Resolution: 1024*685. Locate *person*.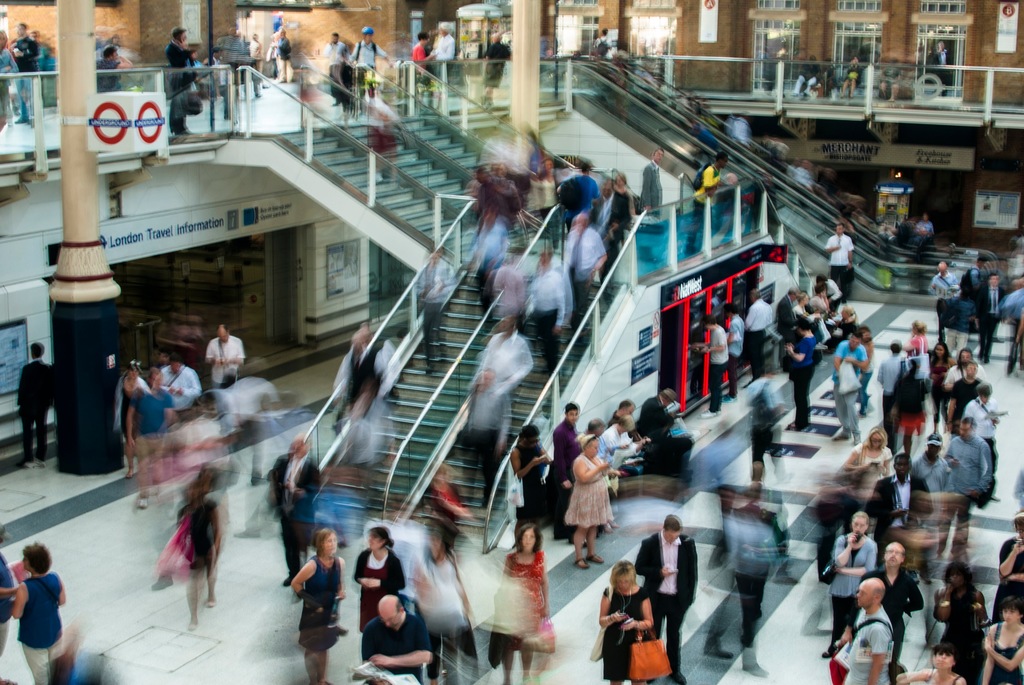
box(566, 161, 603, 233).
